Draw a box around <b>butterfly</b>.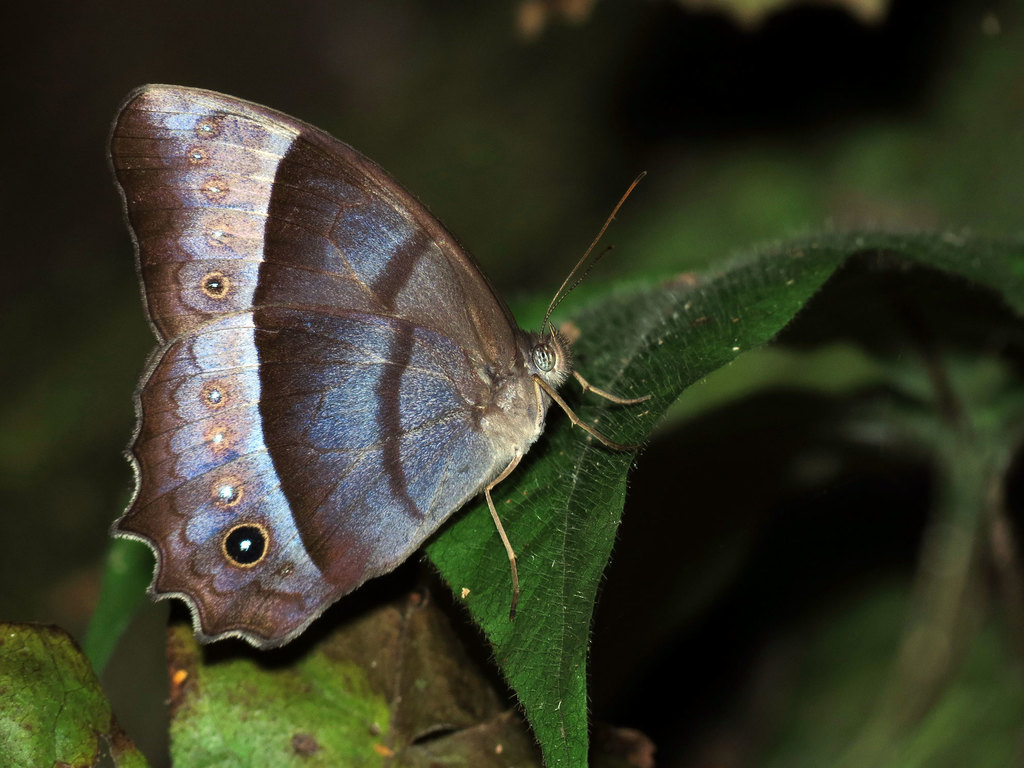
{"left": 104, "top": 67, "right": 673, "bottom": 680}.
